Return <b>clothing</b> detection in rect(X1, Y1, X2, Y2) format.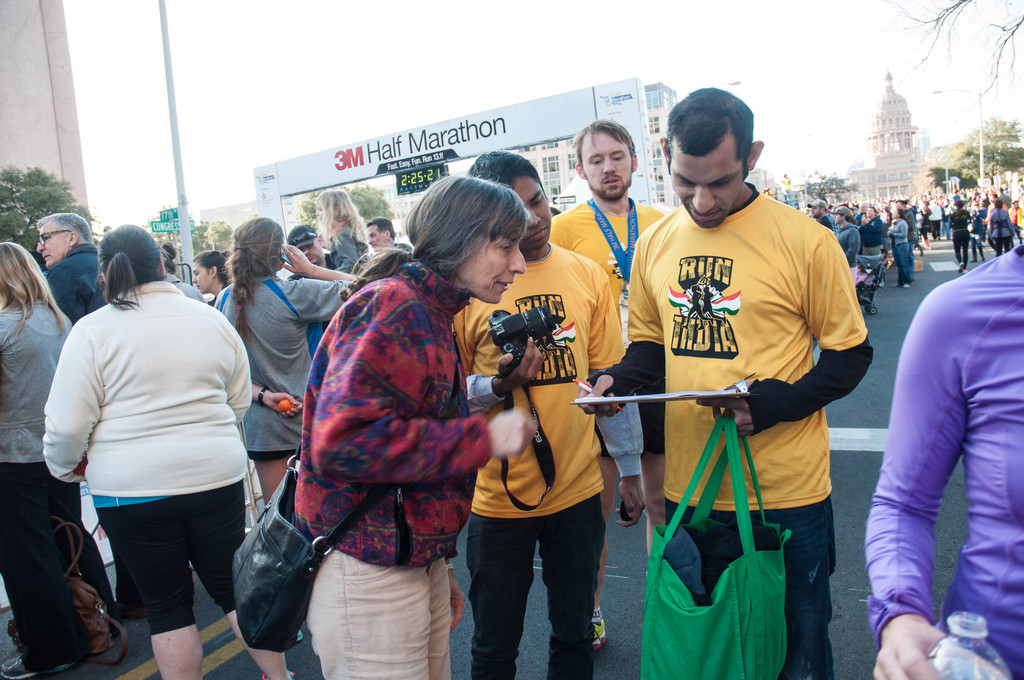
rect(207, 273, 351, 466).
